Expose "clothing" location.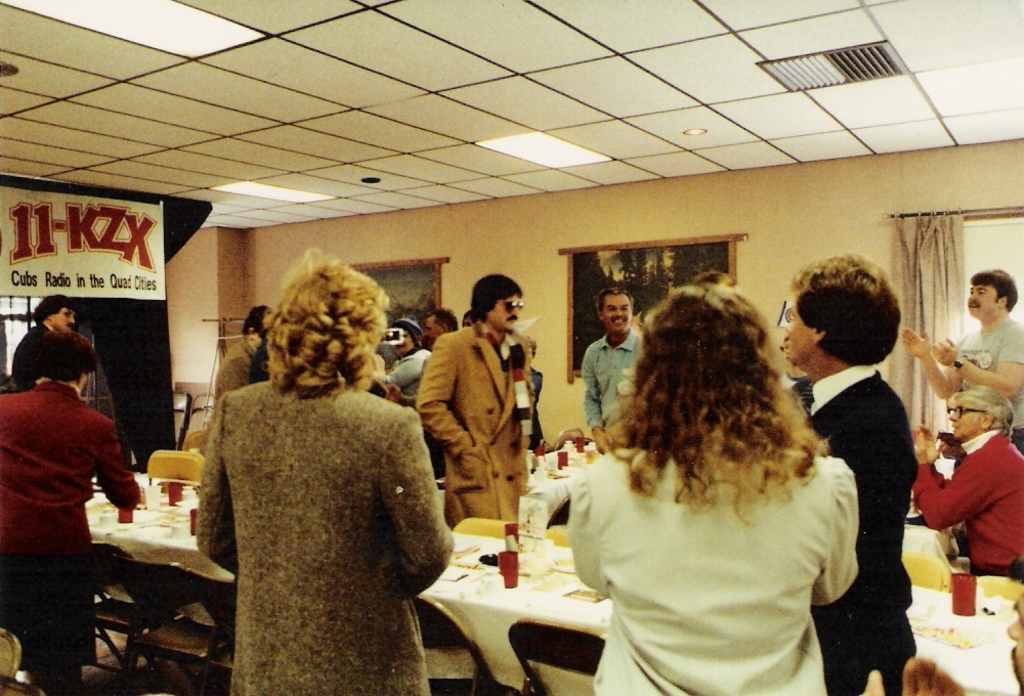
Exposed at Rect(200, 335, 259, 458).
